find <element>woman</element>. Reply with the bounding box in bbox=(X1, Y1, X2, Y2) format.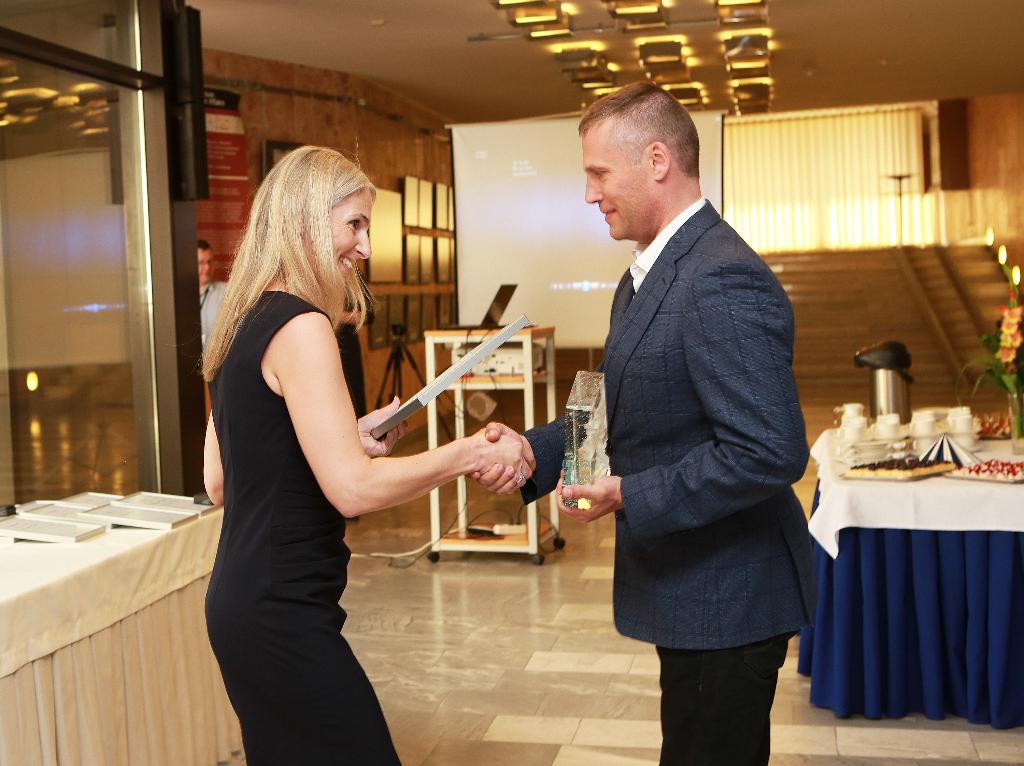
bbox=(197, 146, 538, 765).
